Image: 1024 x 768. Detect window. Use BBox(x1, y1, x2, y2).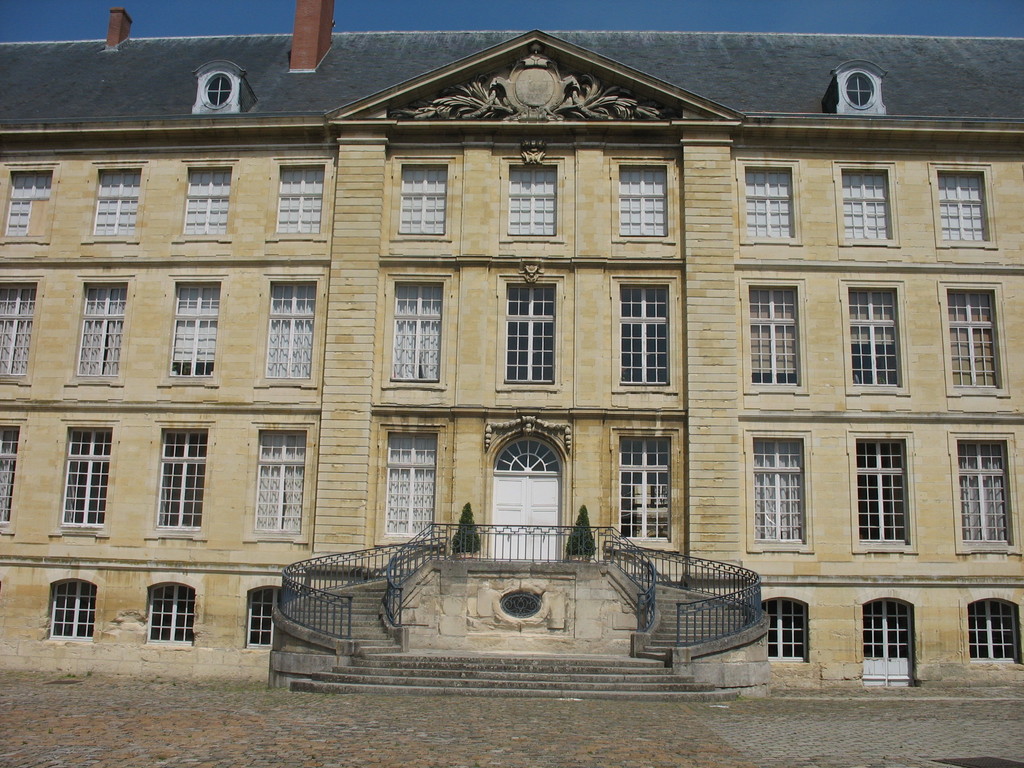
BBox(239, 420, 316, 546).
